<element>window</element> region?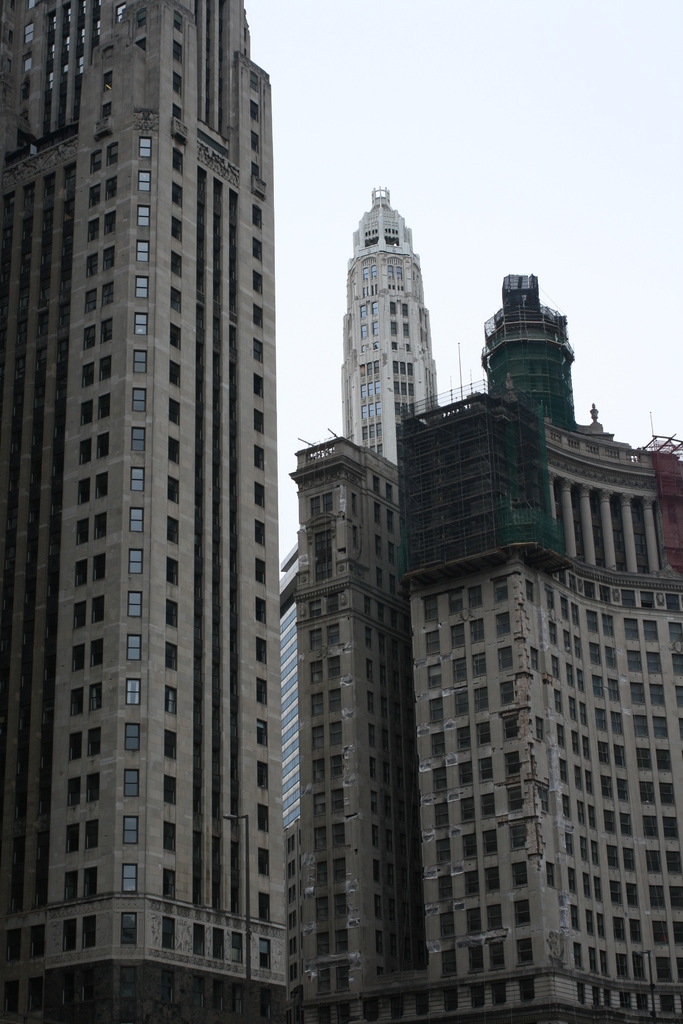
region(425, 629, 446, 655)
